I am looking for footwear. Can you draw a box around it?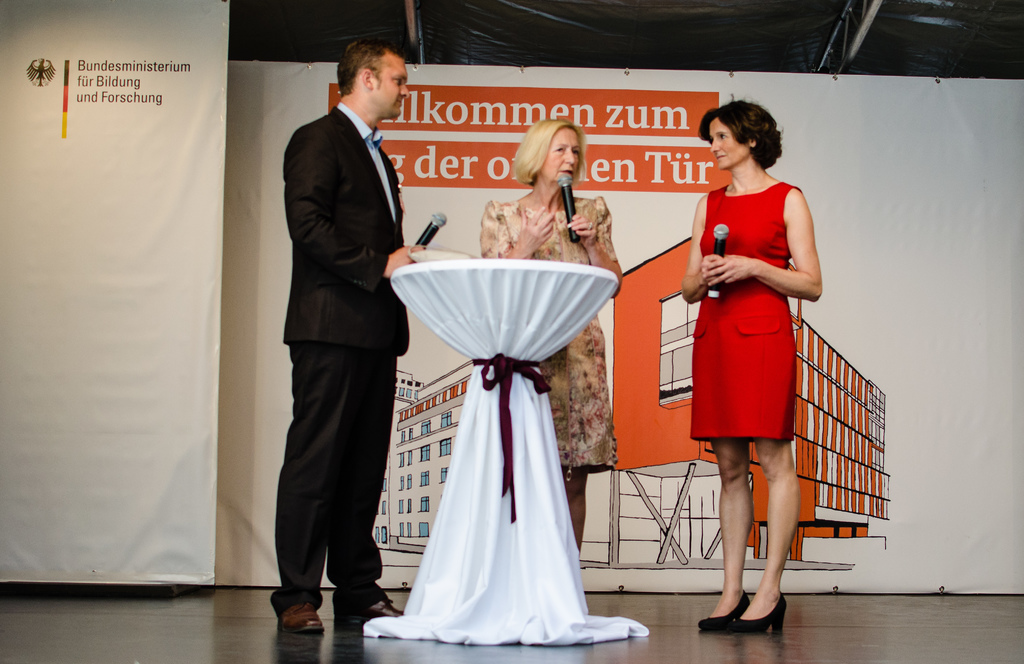
Sure, the bounding box is 342,594,404,623.
